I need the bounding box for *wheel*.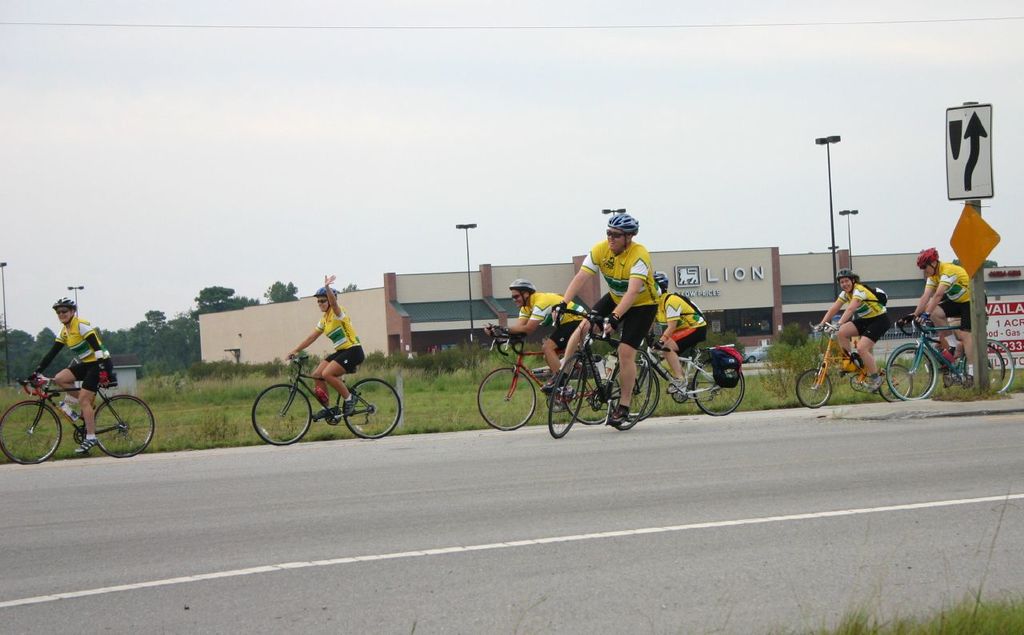
Here it is: 794/367/831/407.
